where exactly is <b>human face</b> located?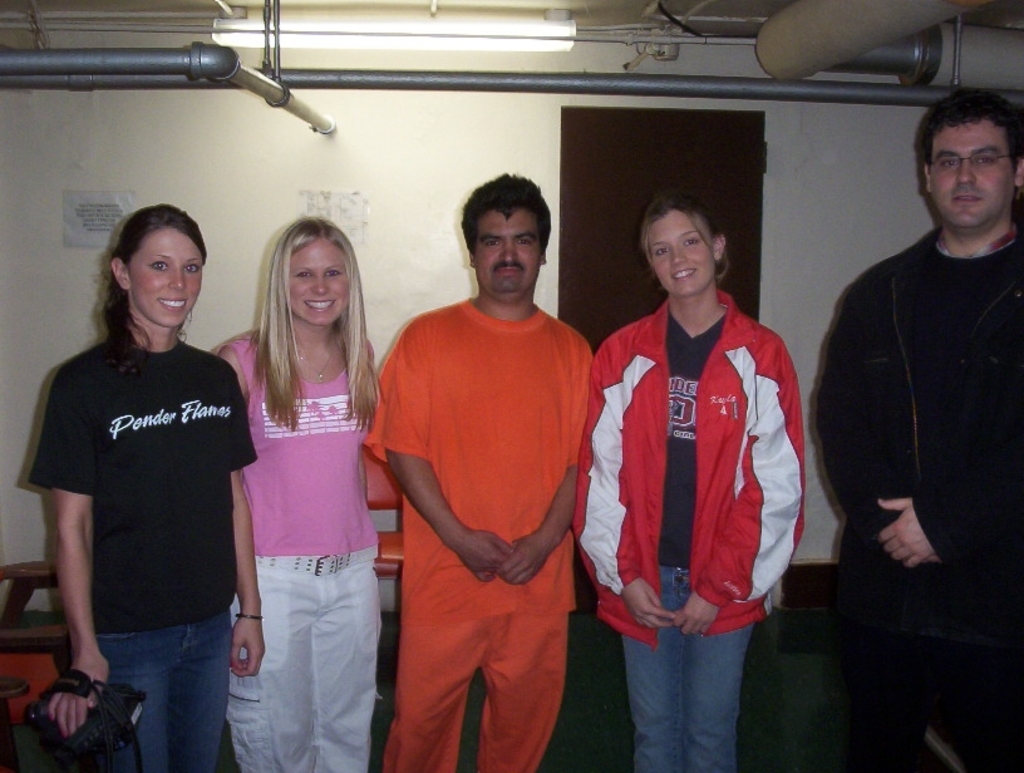
Its bounding box is pyautogui.locateOnScreen(136, 226, 207, 331).
